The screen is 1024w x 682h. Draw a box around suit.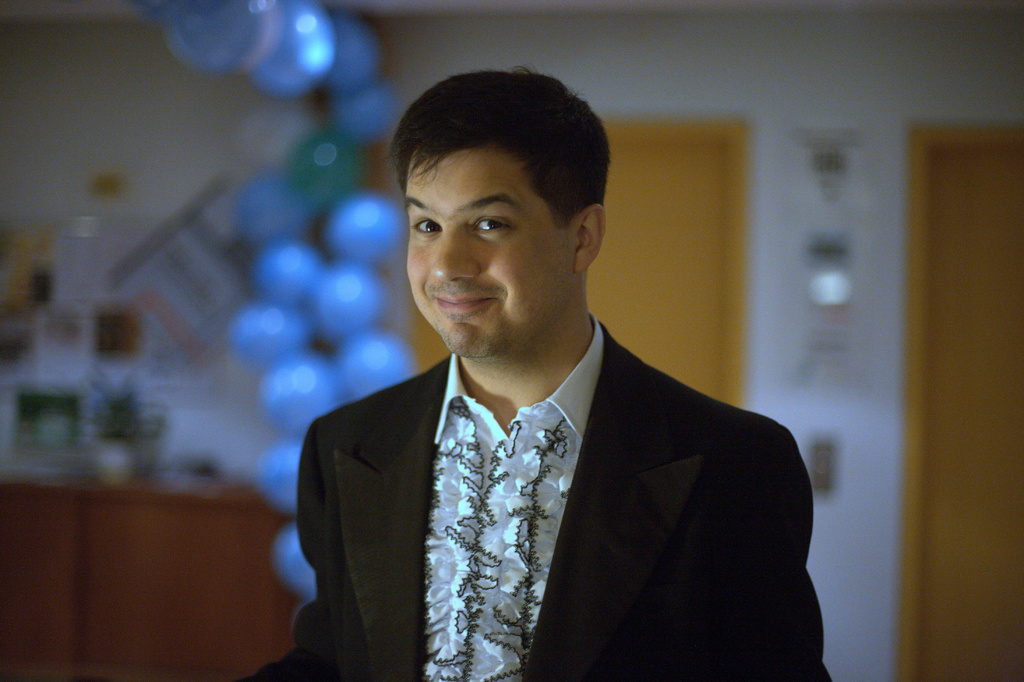
x1=247, y1=322, x2=830, y2=681.
